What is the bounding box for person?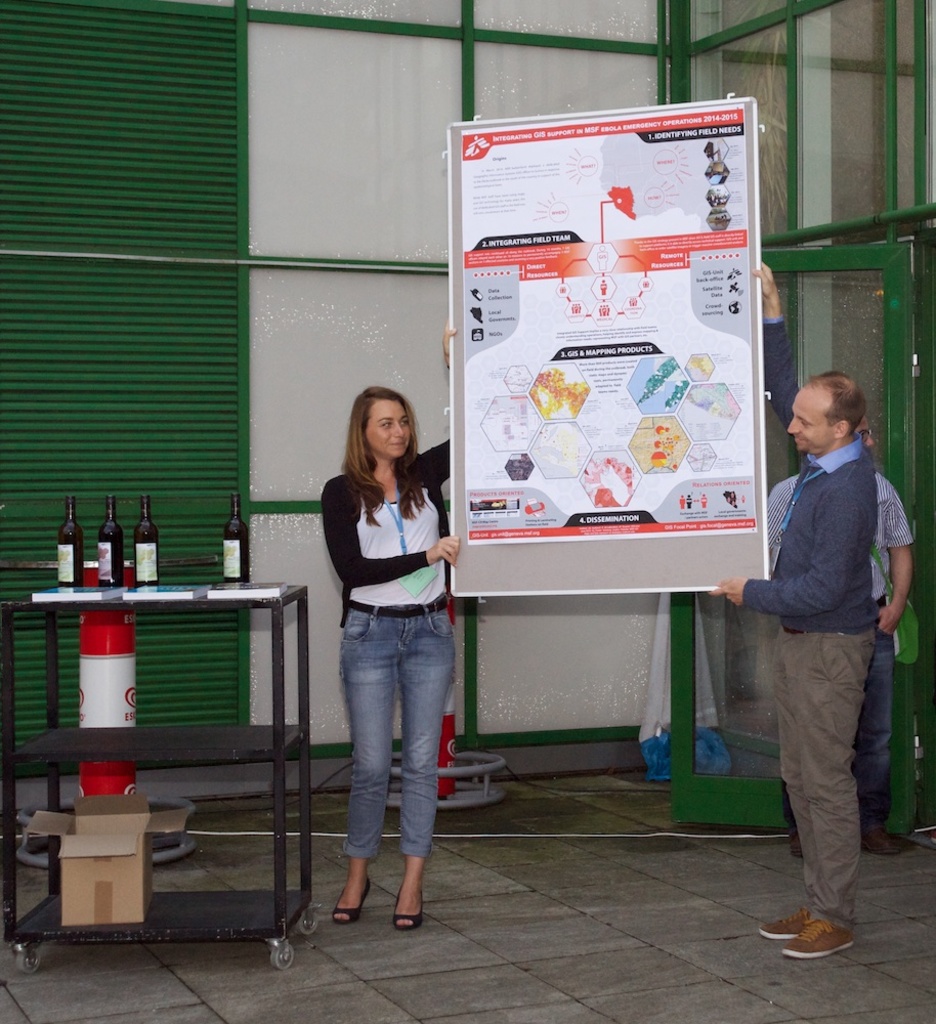
l=320, t=328, r=458, b=927.
